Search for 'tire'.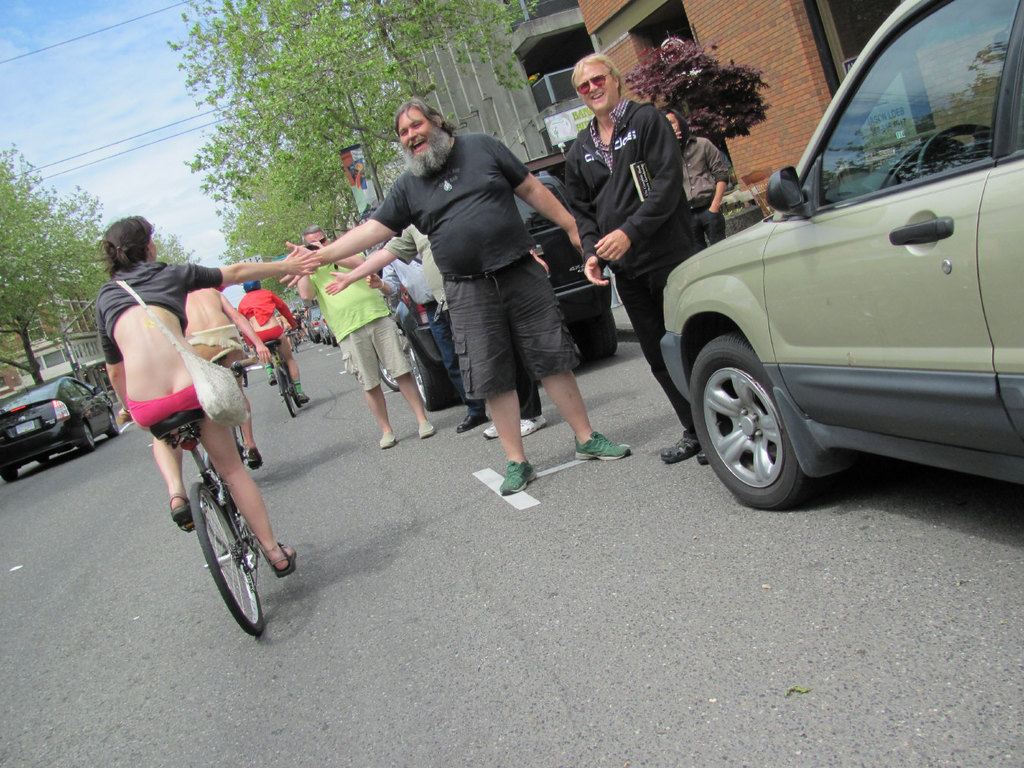
Found at 184,474,263,632.
